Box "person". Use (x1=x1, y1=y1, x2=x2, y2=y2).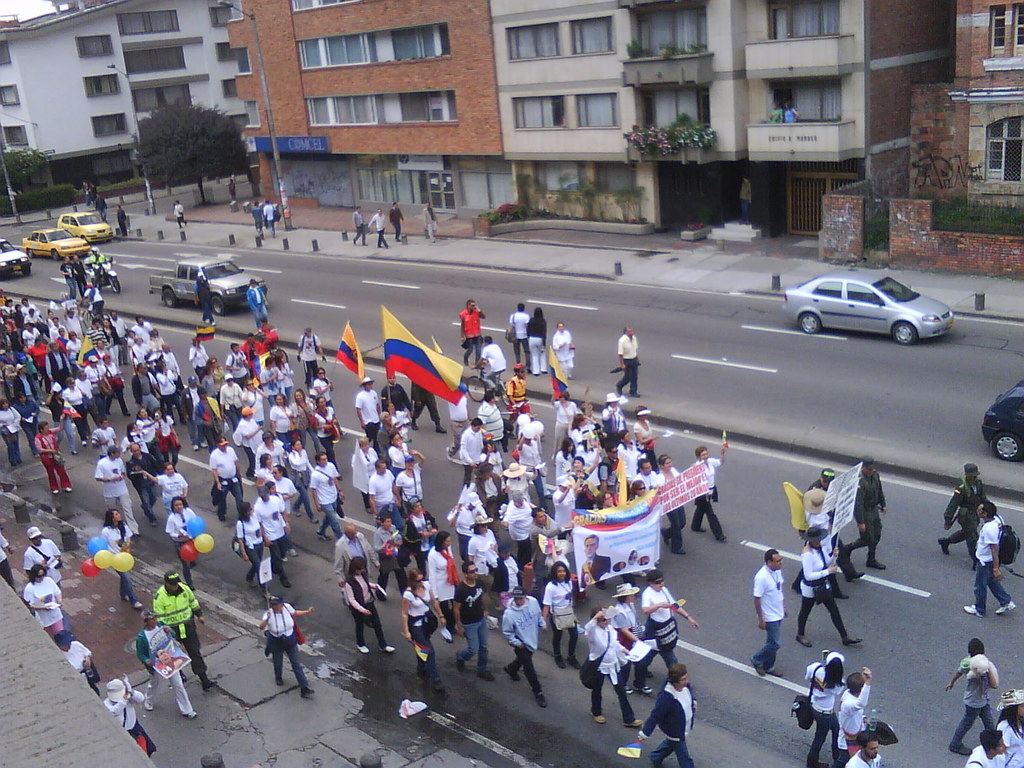
(x1=751, y1=545, x2=783, y2=679).
